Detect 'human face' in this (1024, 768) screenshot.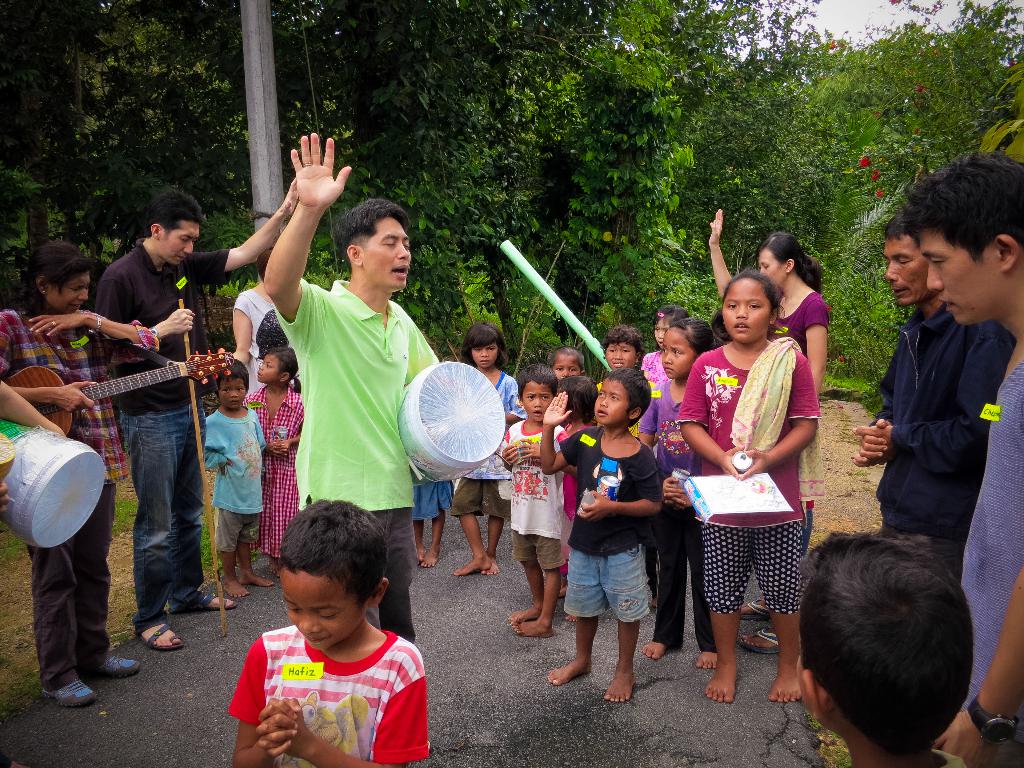
Detection: BBox(654, 321, 675, 349).
